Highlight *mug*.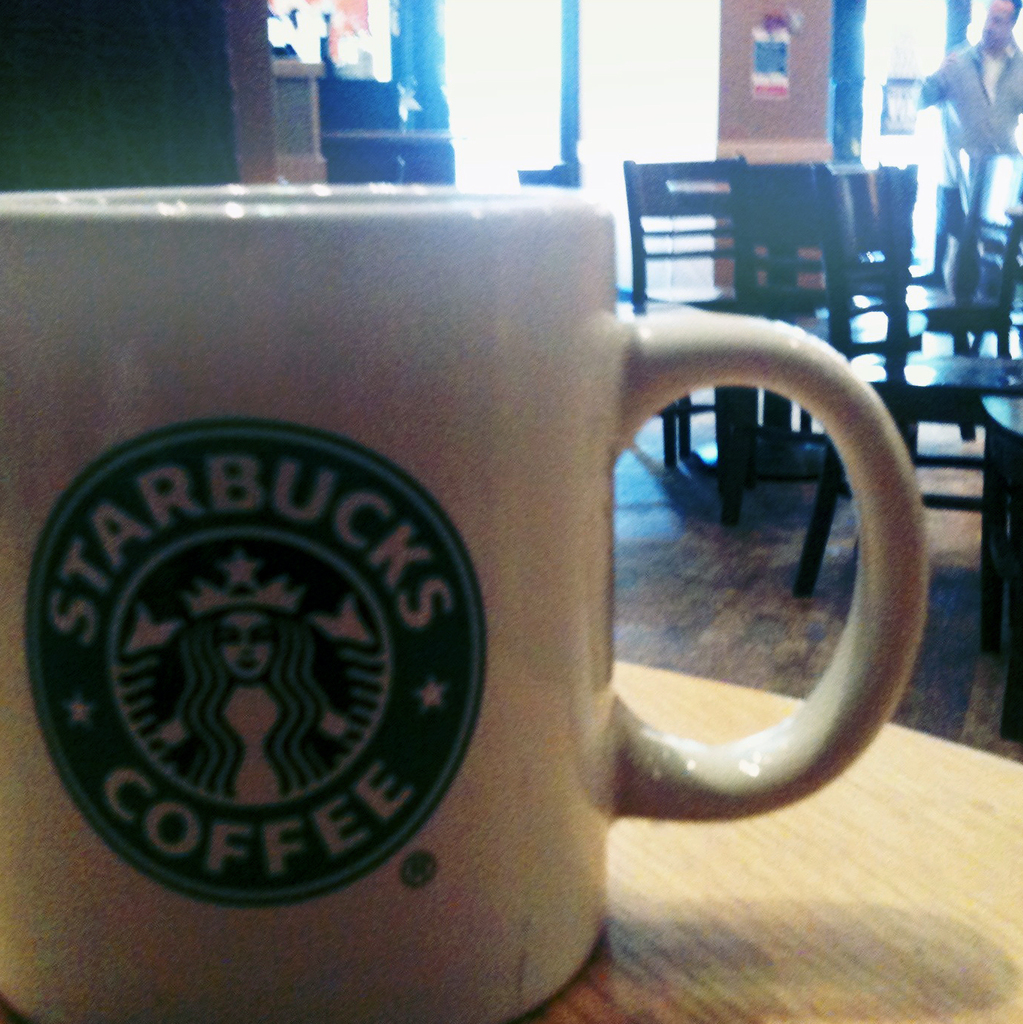
Highlighted region: pyautogui.locateOnScreen(0, 188, 930, 1023).
